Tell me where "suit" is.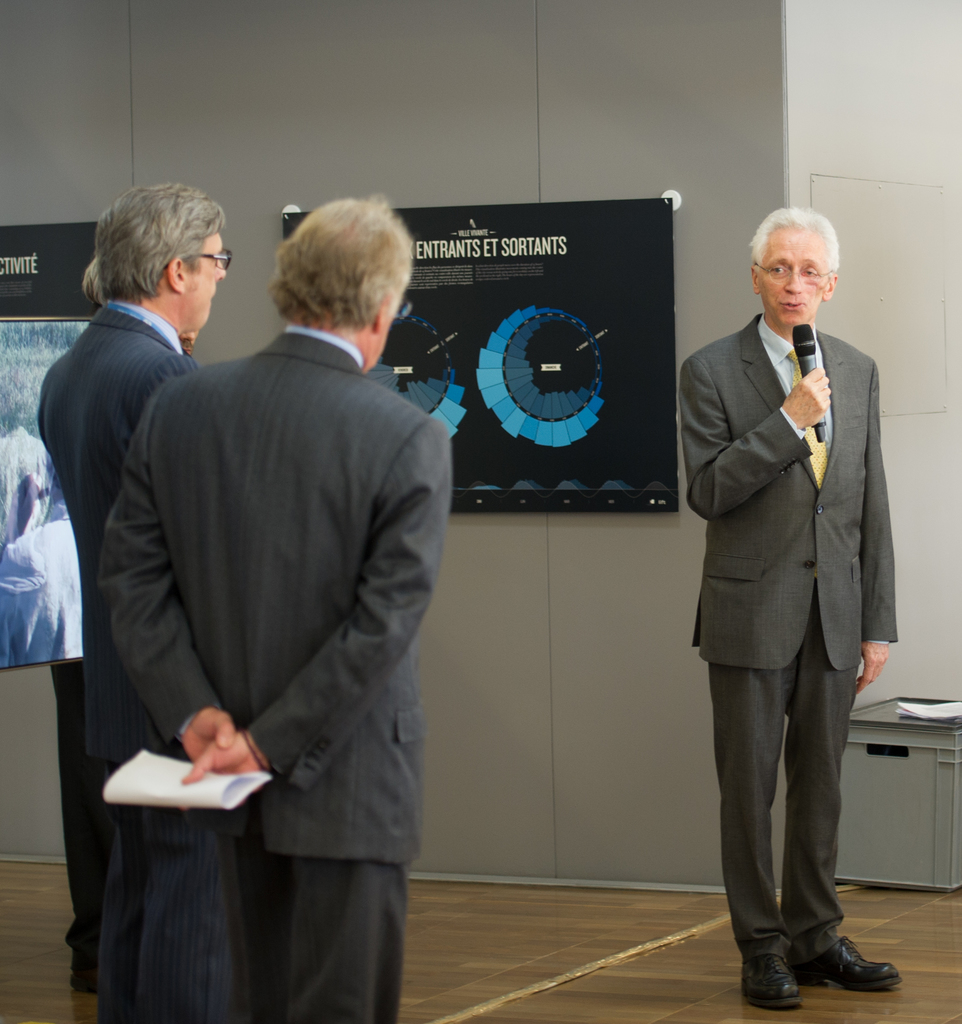
"suit" is at (left=678, top=307, right=897, bottom=956).
